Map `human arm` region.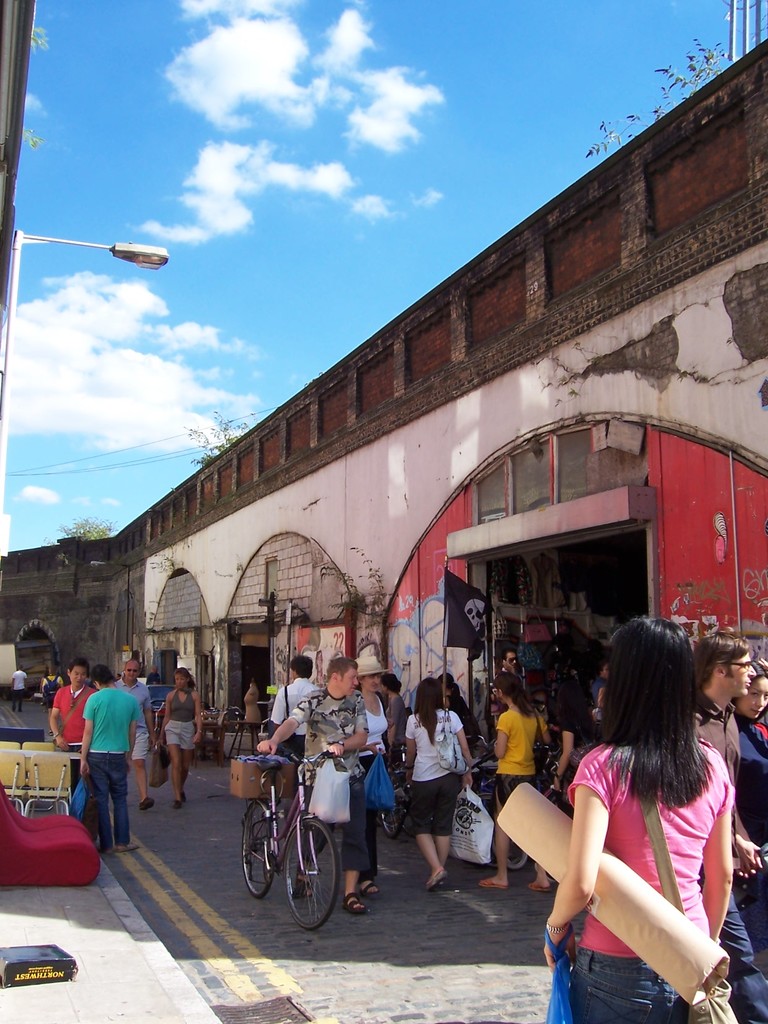
Mapped to BBox(48, 684, 68, 751).
